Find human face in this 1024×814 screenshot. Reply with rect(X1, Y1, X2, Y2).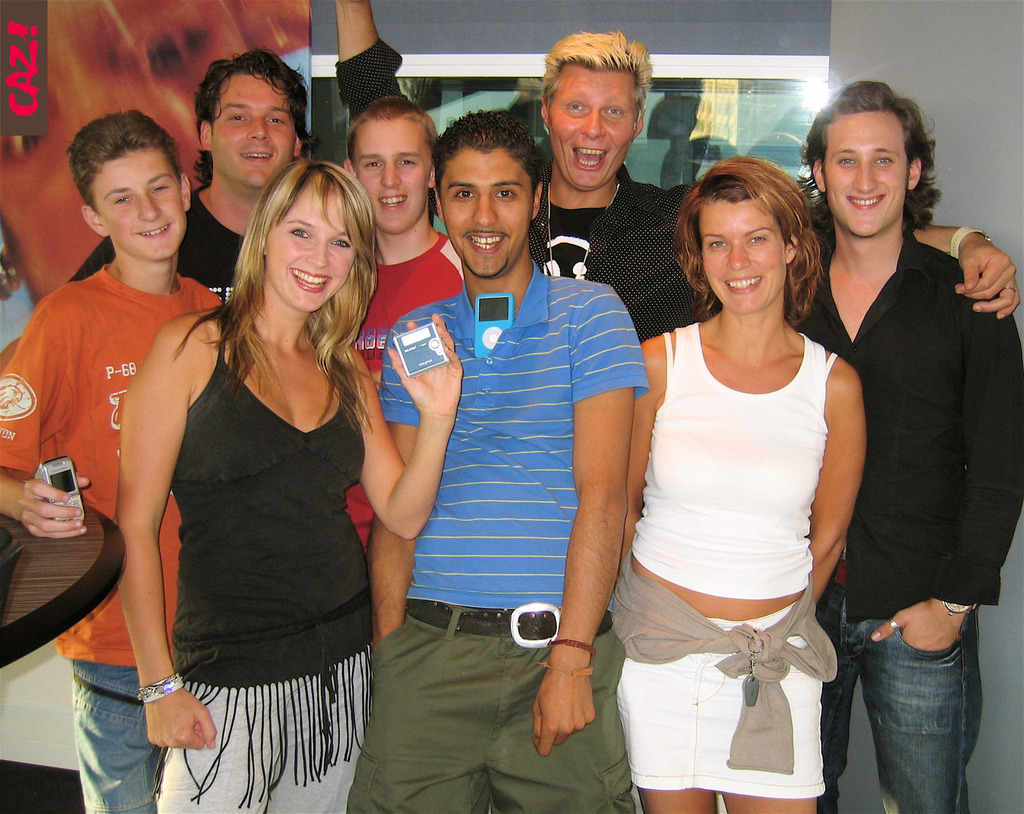
rect(823, 107, 909, 235).
